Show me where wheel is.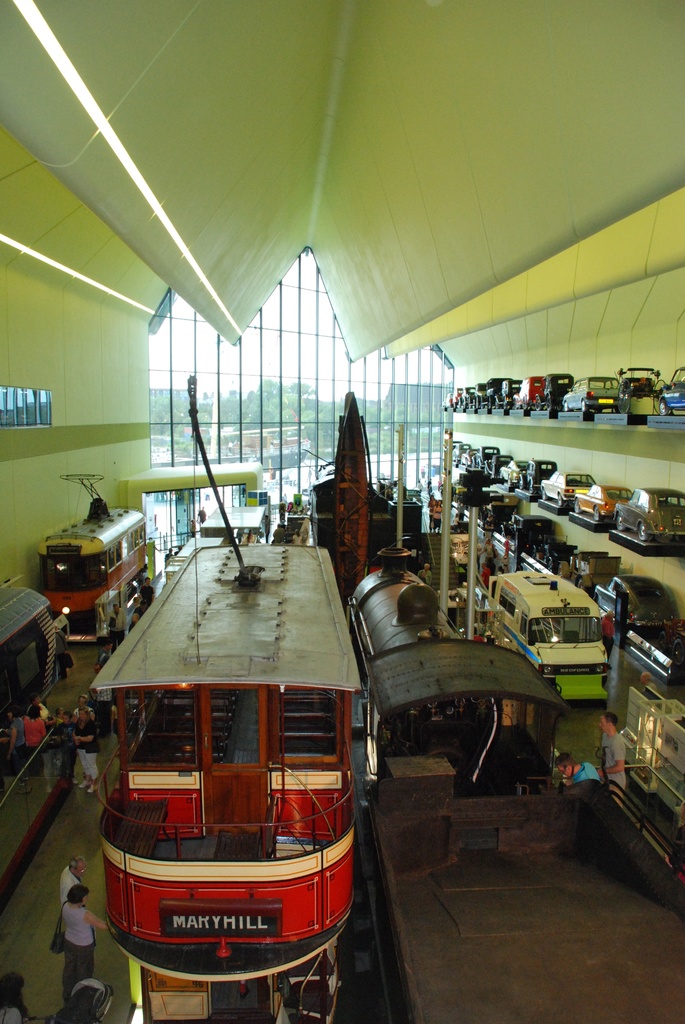
wheel is at {"left": 638, "top": 522, "right": 650, "bottom": 540}.
